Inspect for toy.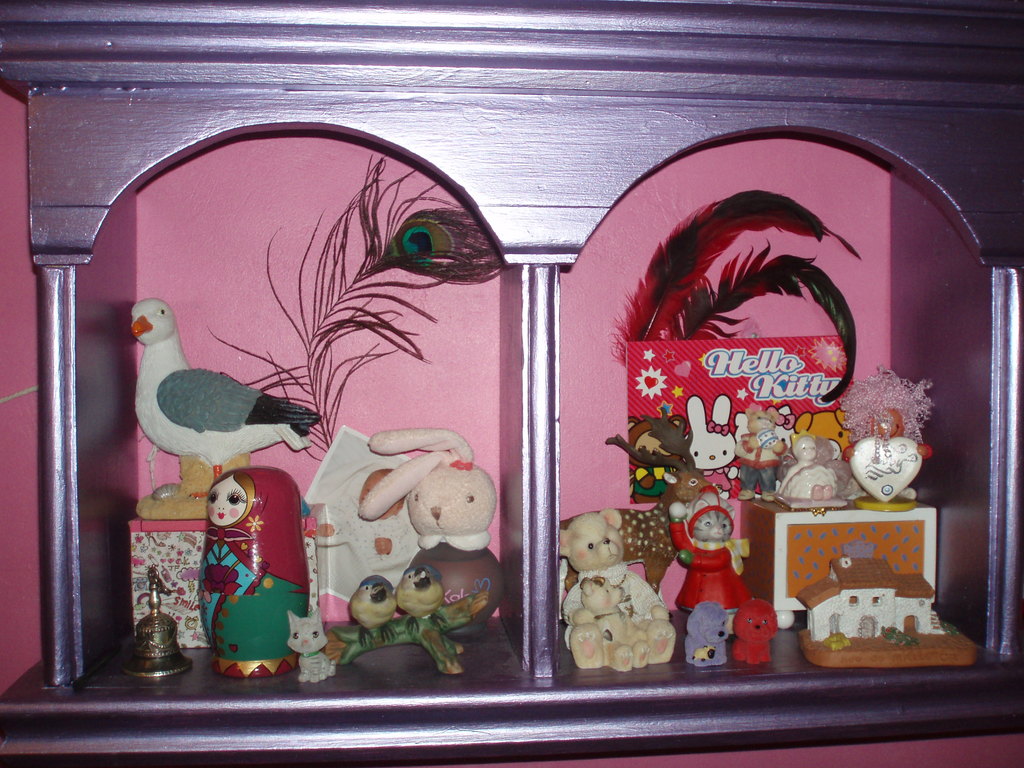
Inspection: region(778, 429, 840, 505).
